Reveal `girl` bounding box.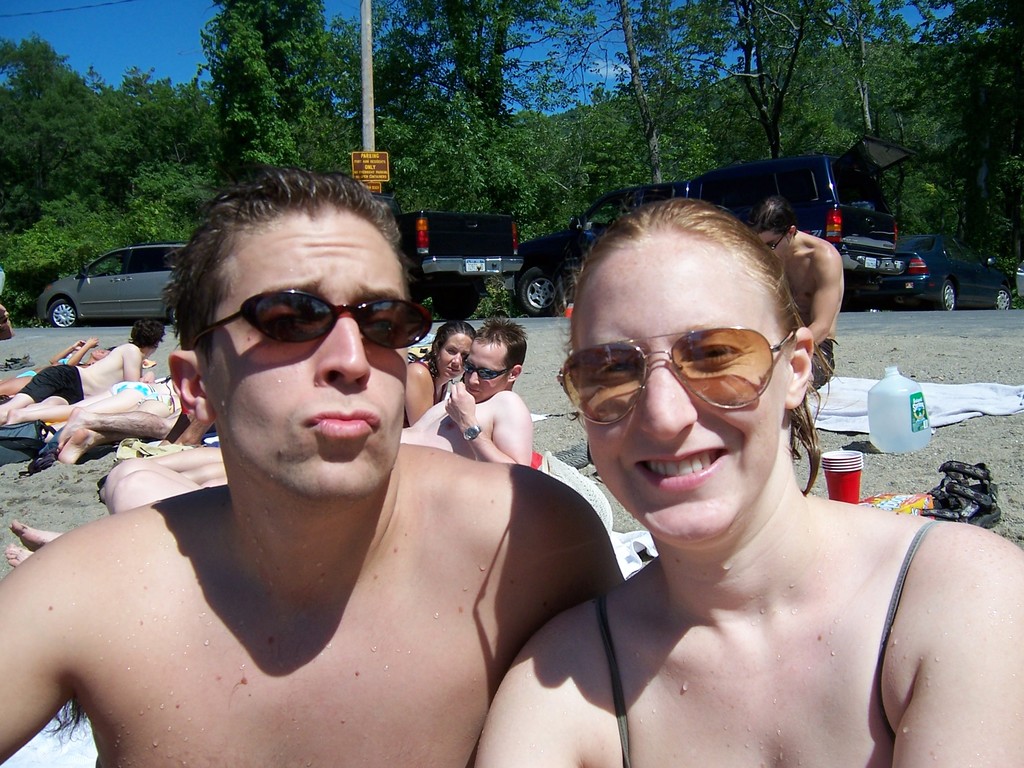
Revealed: bbox=(465, 195, 1023, 767).
